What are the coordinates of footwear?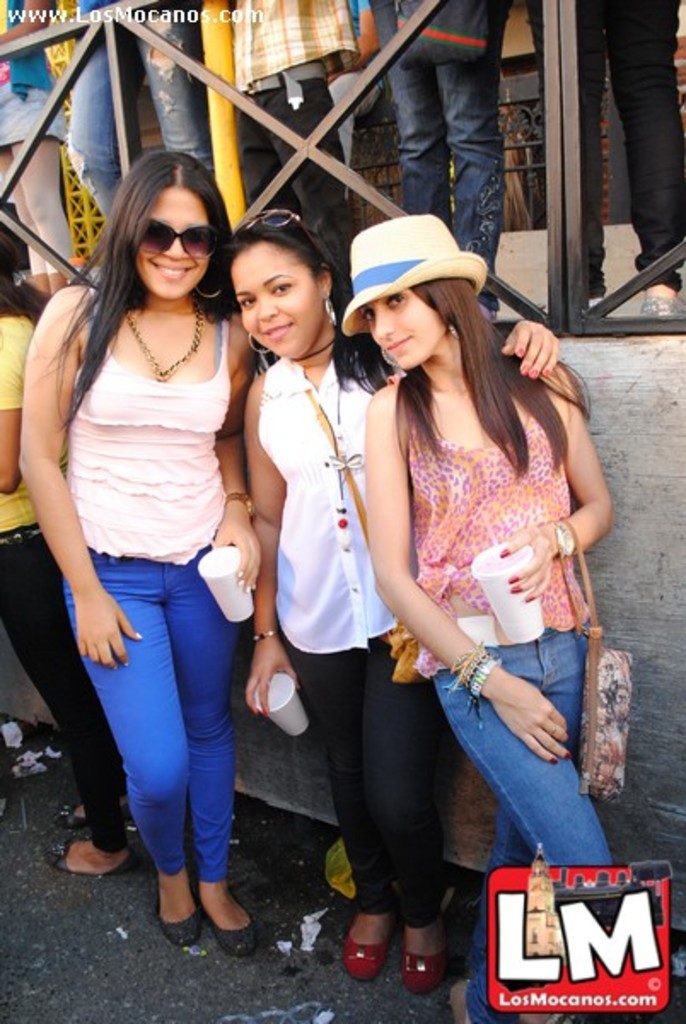
select_region(343, 927, 387, 985).
